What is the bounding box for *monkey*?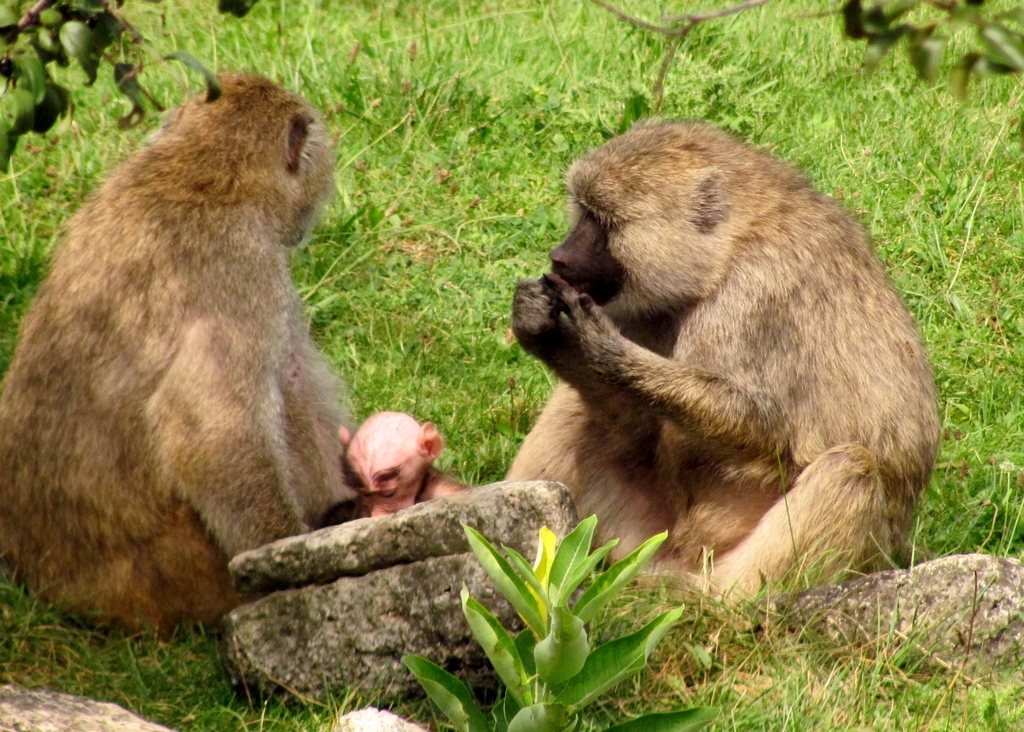
<bbox>0, 64, 354, 639</bbox>.
